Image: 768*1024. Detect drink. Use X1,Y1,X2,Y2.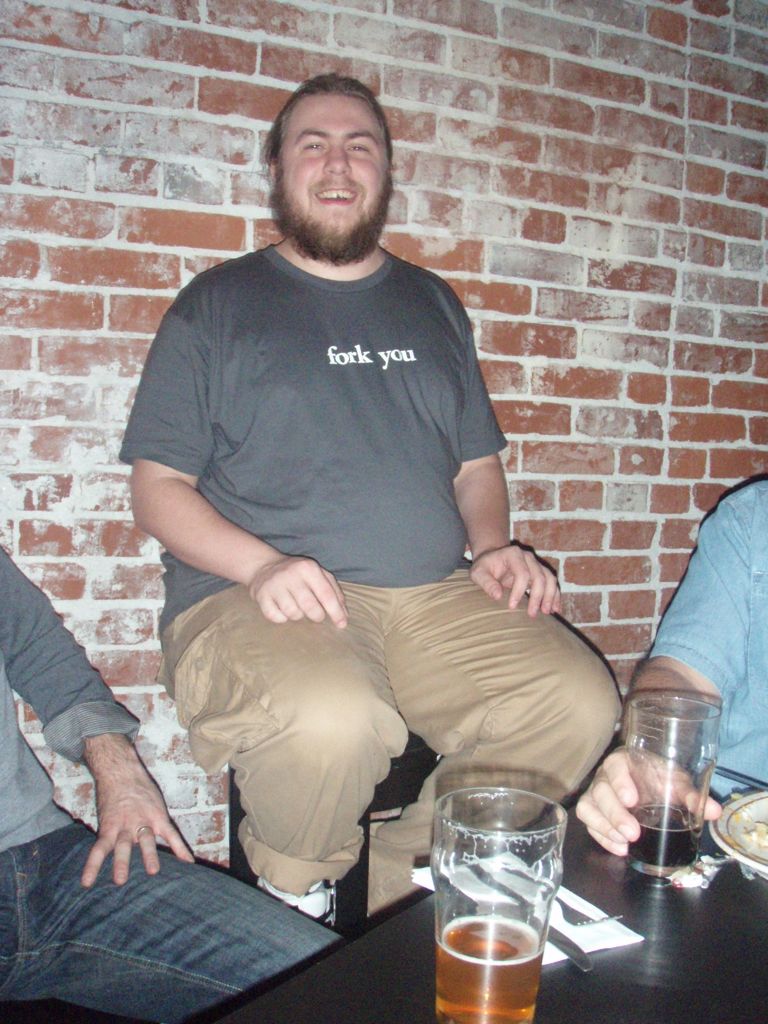
623,689,718,883.
